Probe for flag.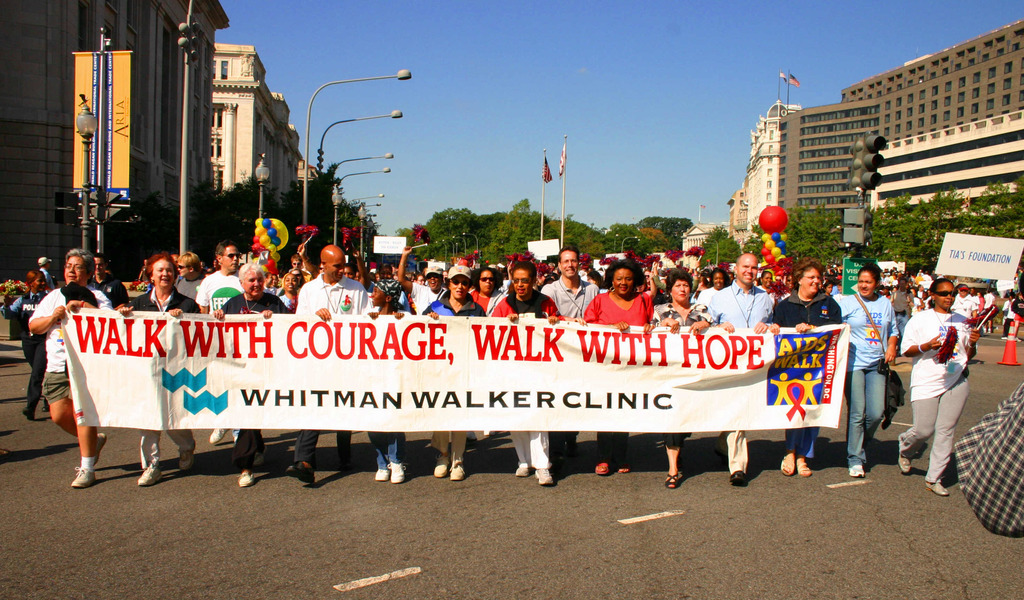
Probe result: left=342, top=228, right=362, bottom=248.
